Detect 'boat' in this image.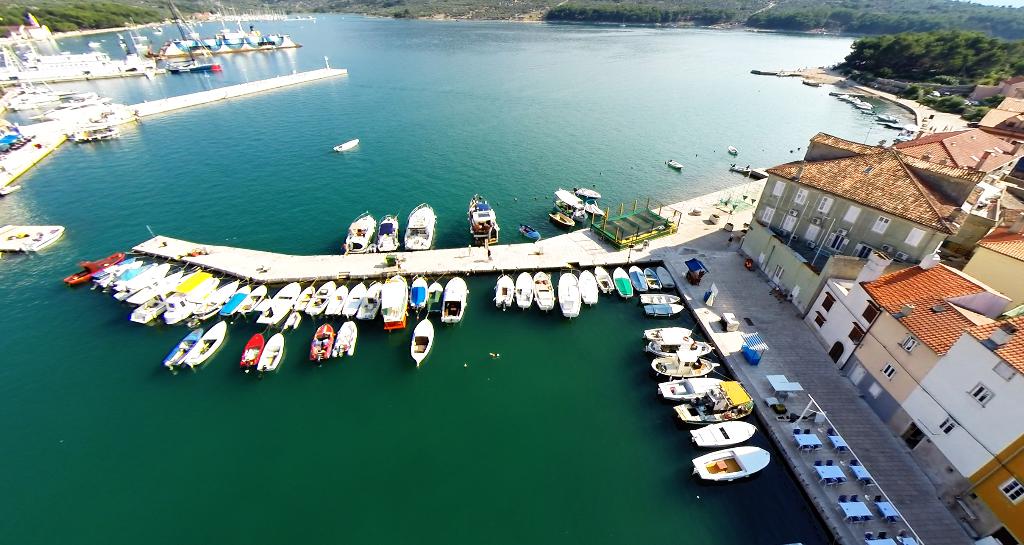
Detection: 92, 261, 134, 283.
